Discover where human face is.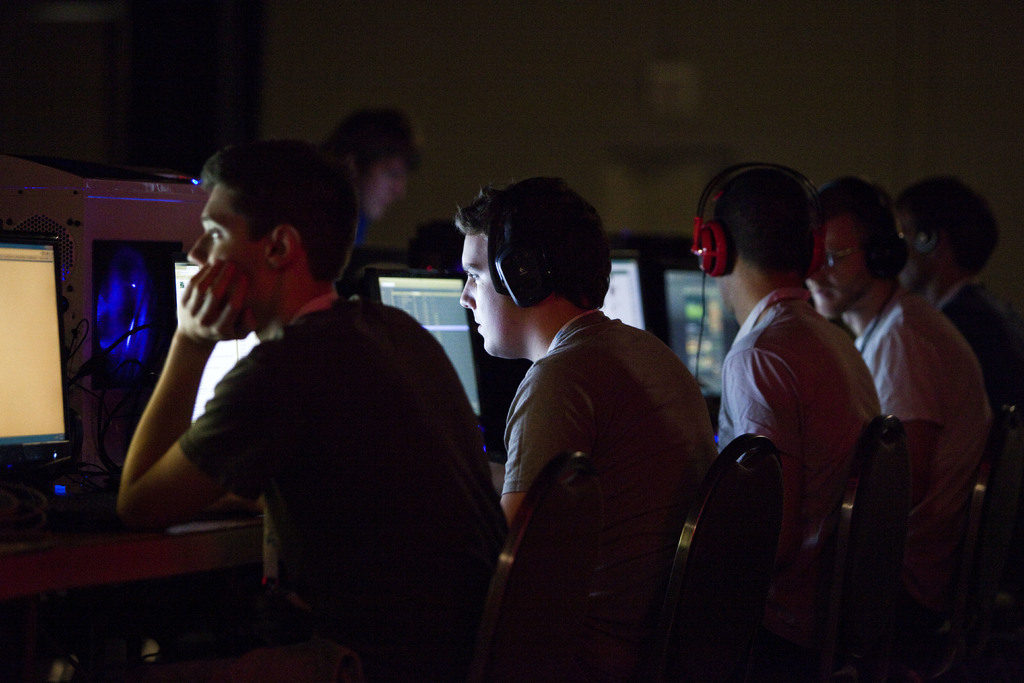
Discovered at 182:177:282:332.
